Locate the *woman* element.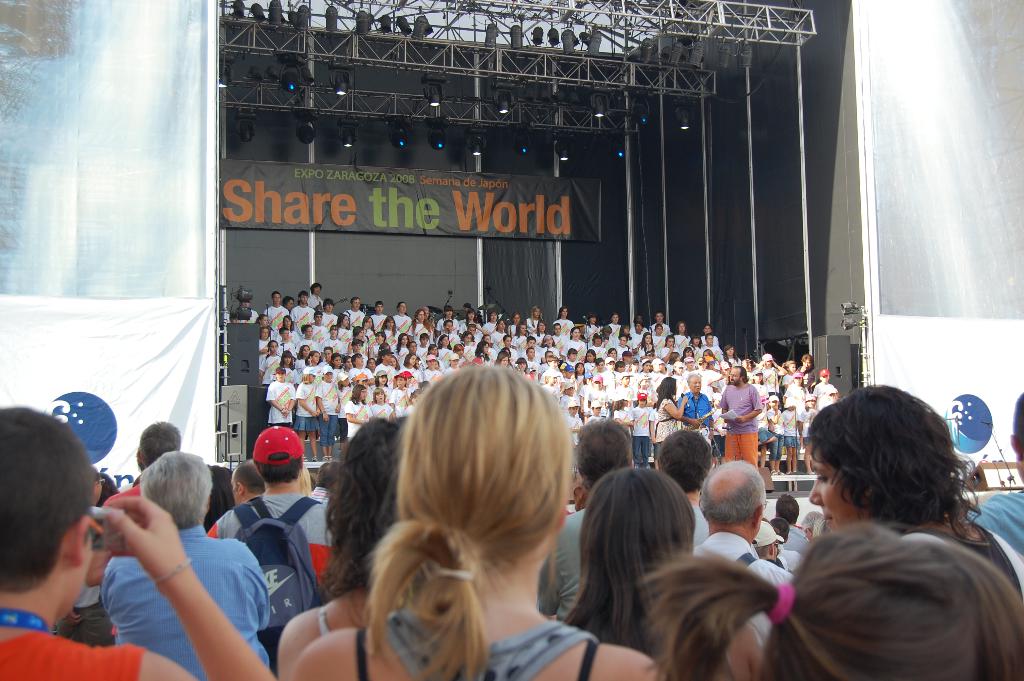
Element bbox: bbox=(722, 341, 739, 372).
